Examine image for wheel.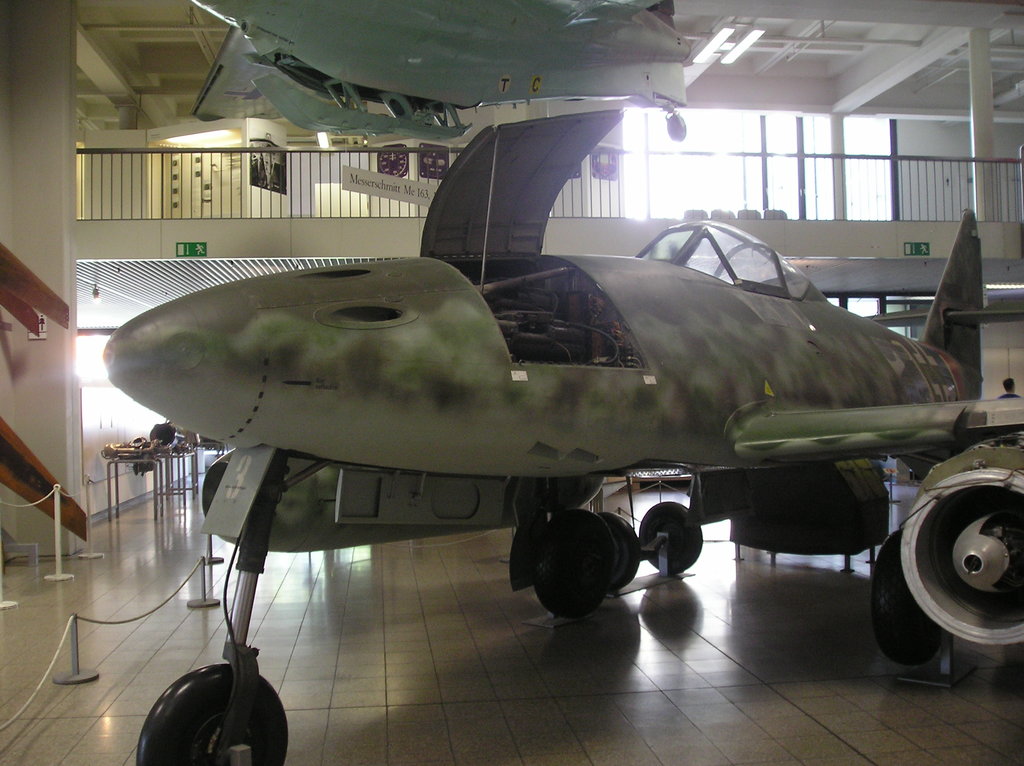
Examination result: bbox=(869, 527, 941, 668).
